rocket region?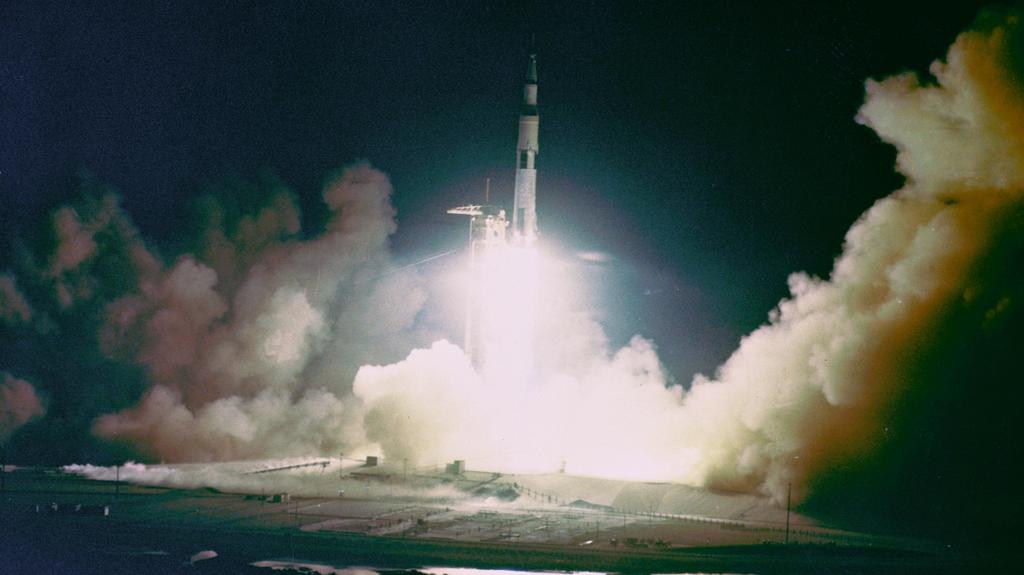
select_region(506, 33, 543, 243)
